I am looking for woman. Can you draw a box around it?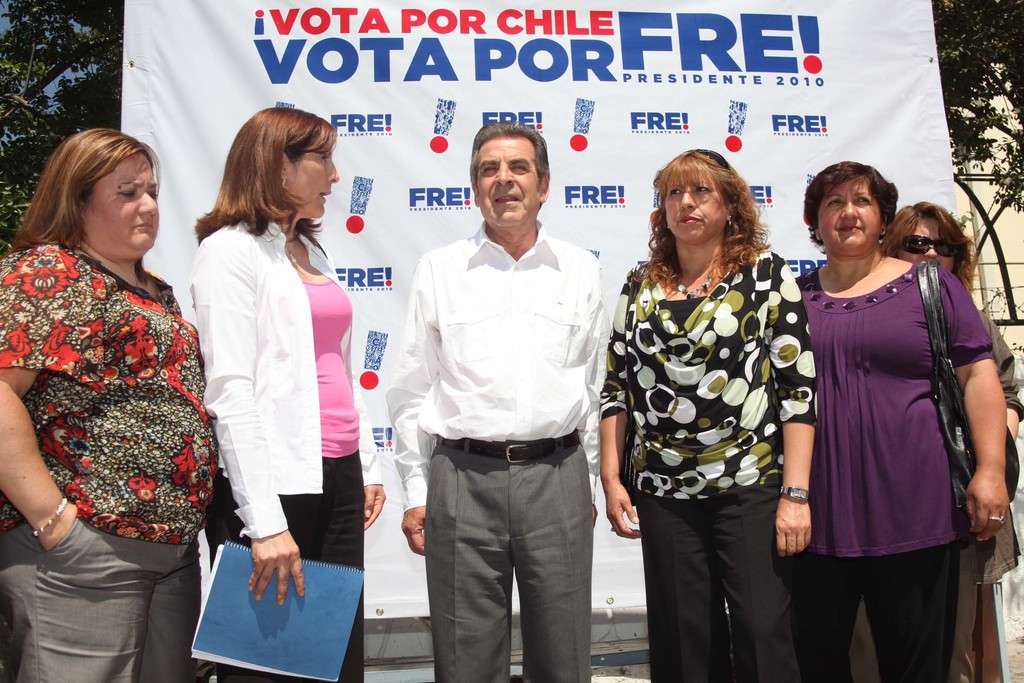
Sure, the bounding box is detection(594, 152, 819, 682).
